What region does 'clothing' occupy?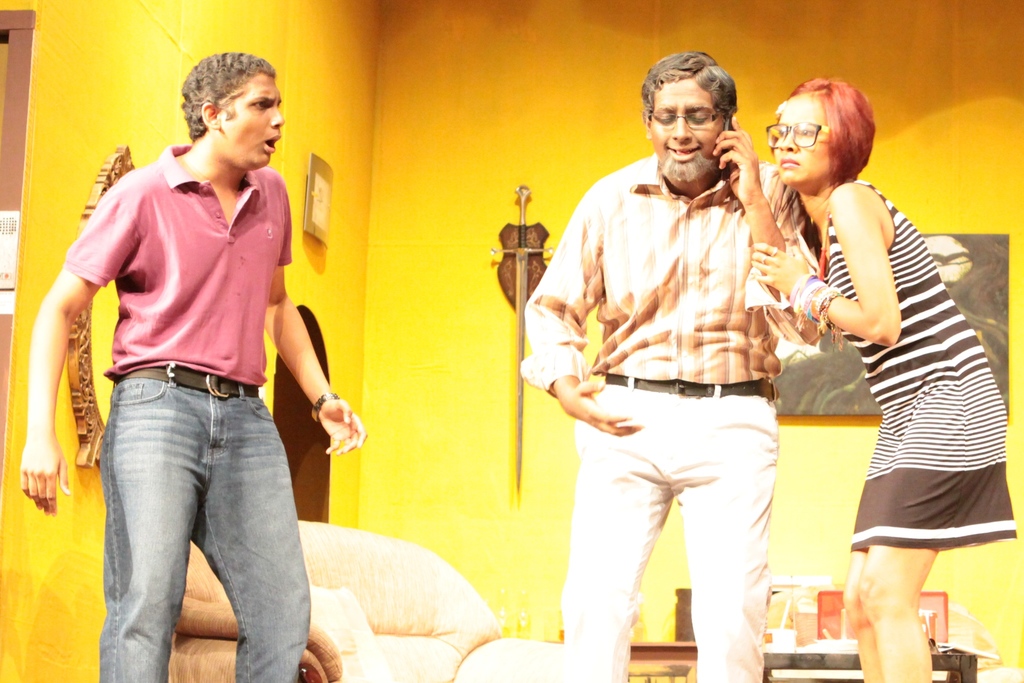
<box>54,106,313,621</box>.
